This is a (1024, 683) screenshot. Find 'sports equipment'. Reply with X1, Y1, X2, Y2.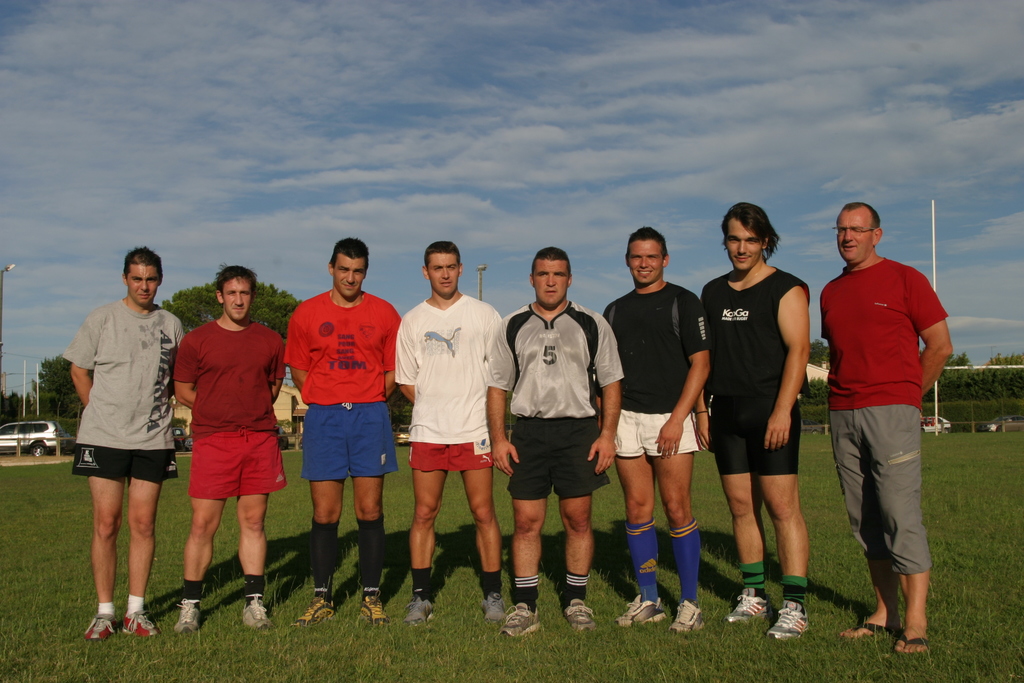
240, 597, 273, 634.
